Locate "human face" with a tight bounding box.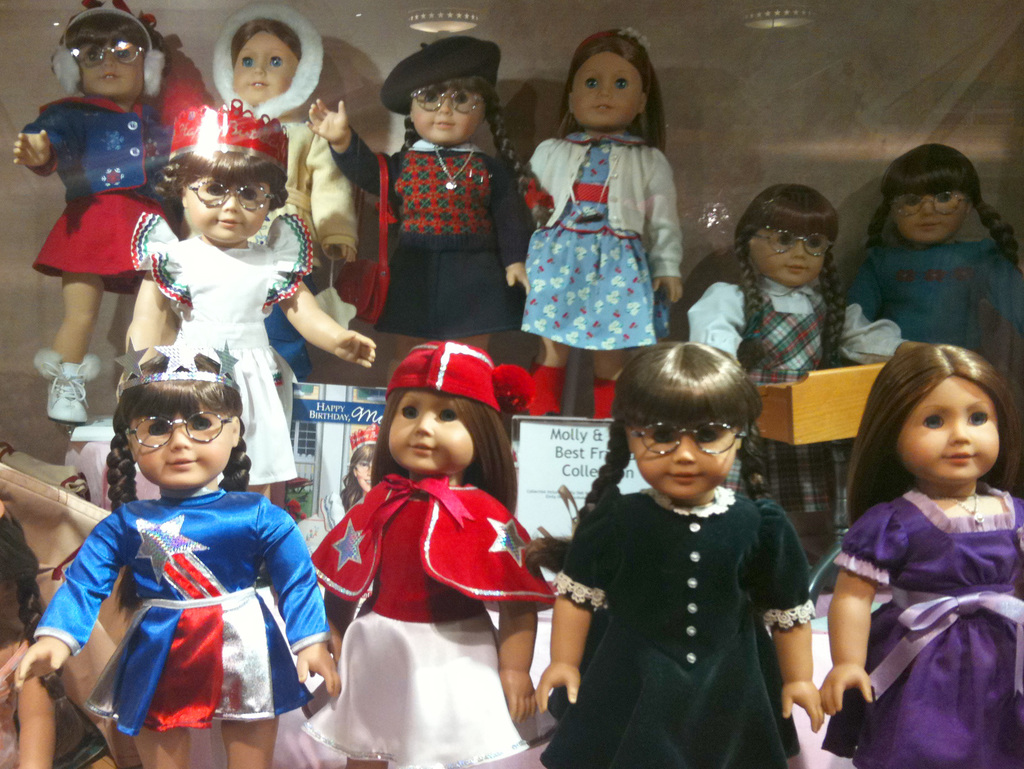
<region>749, 232, 828, 290</region>.
